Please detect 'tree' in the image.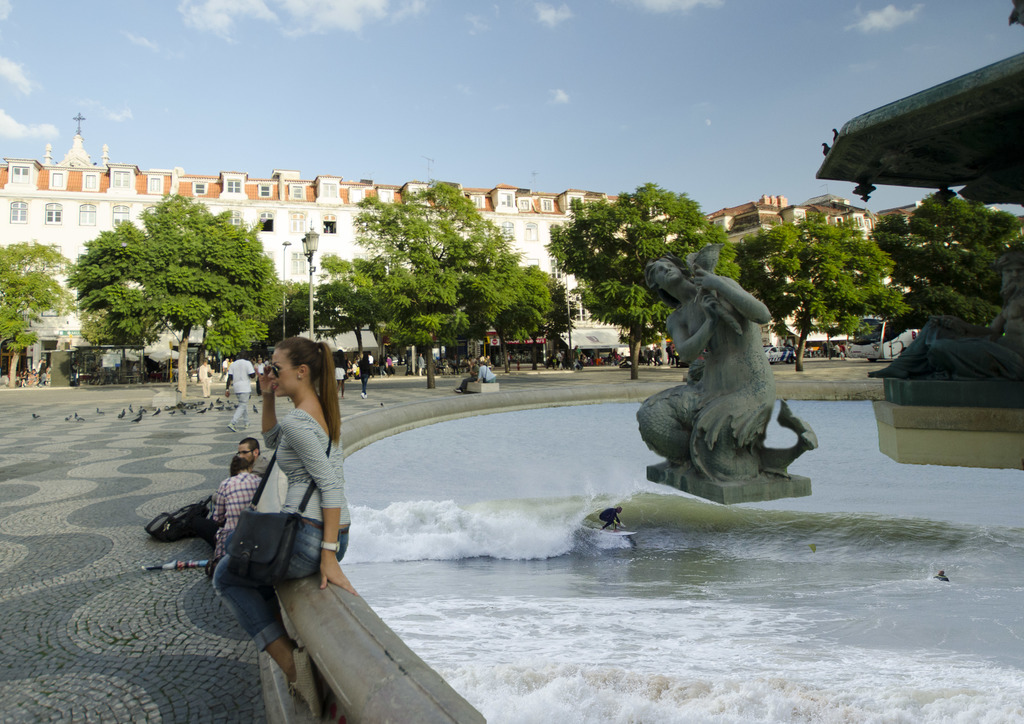
[543,181,744,379].
